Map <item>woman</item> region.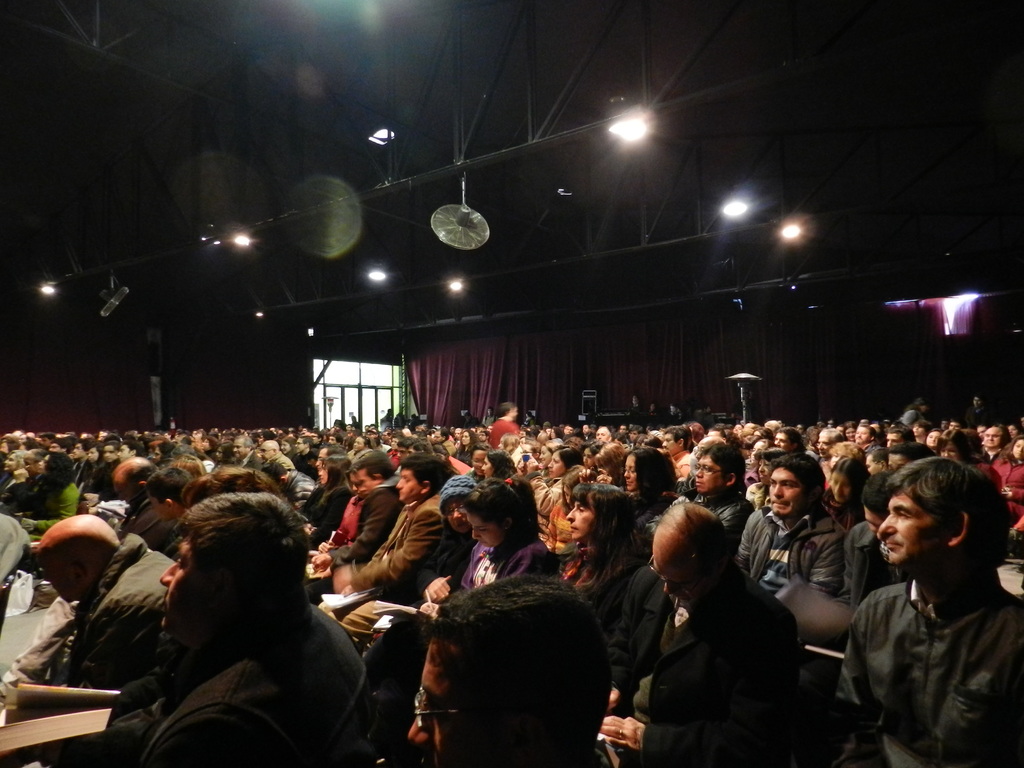
Mapped to x1=477, y1=452, x2=520, y2=486.
